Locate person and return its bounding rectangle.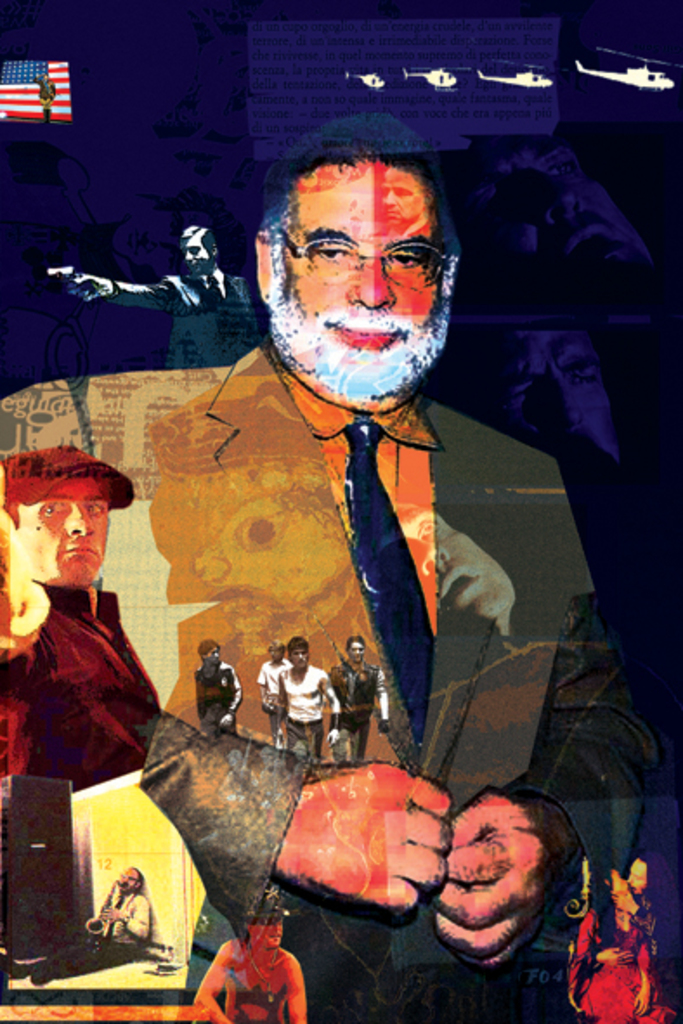
x1=194, y1=884, x2=309, y2=1022.
